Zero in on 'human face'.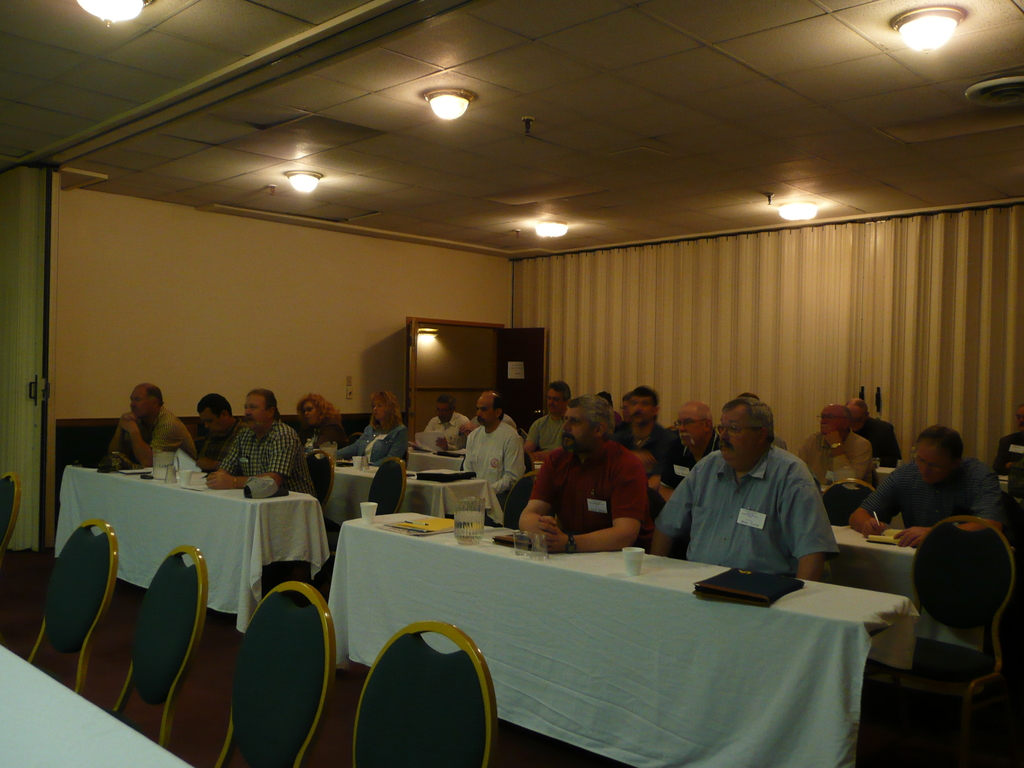
Zeroed in: BBox(438, 401, 453, 417).
